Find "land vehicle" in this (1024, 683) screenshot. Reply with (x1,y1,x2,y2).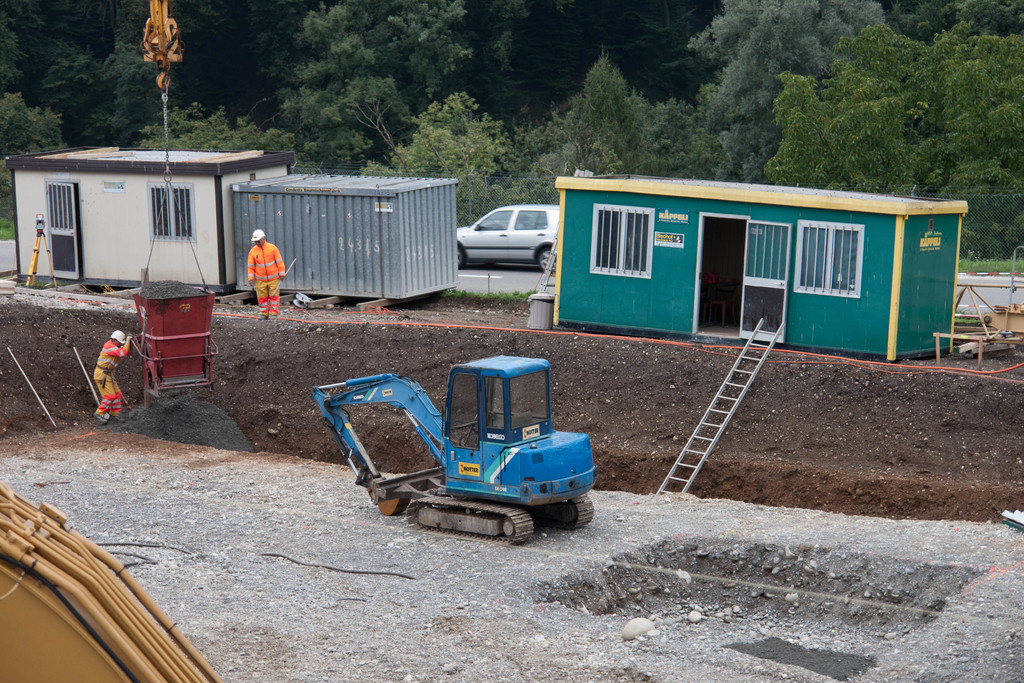
(307,363,614,537).
